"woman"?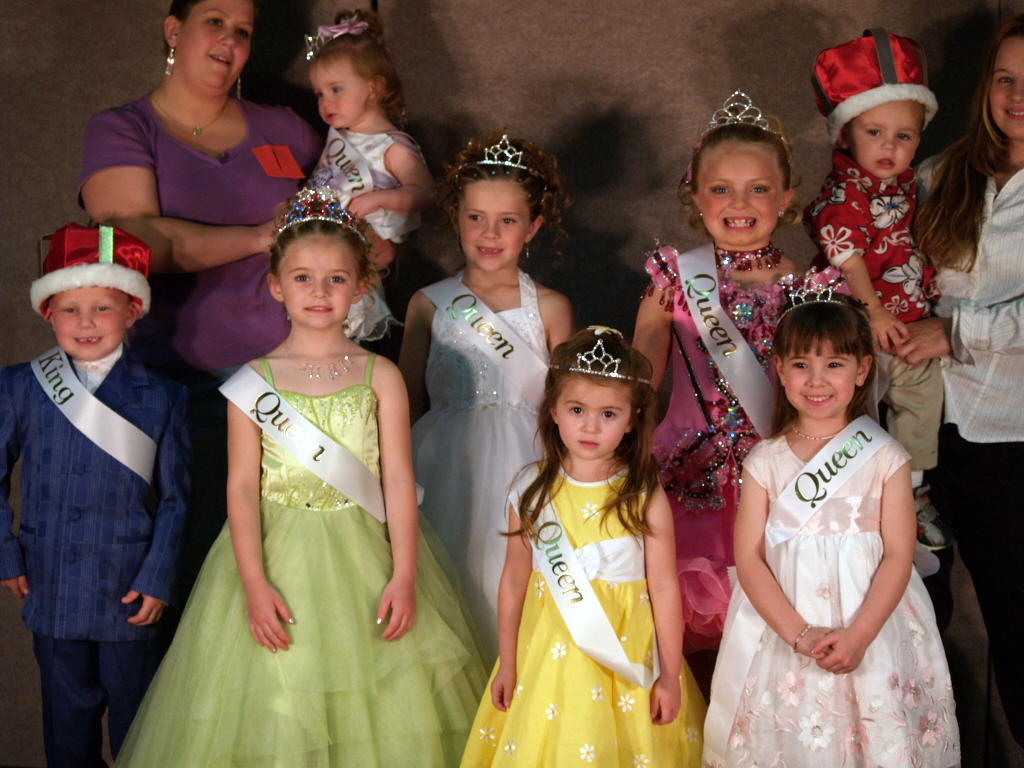
pyautogui.locateOnScreen(81, 0, 330, 381)
